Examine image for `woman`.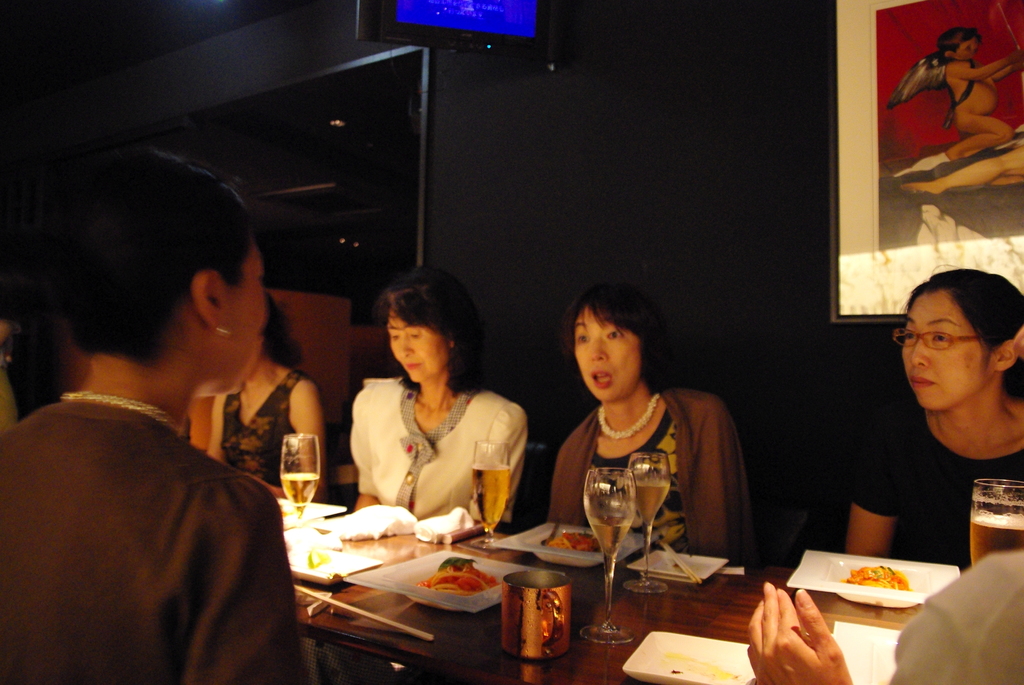
Examination result: [199, 292, 323, 505].
